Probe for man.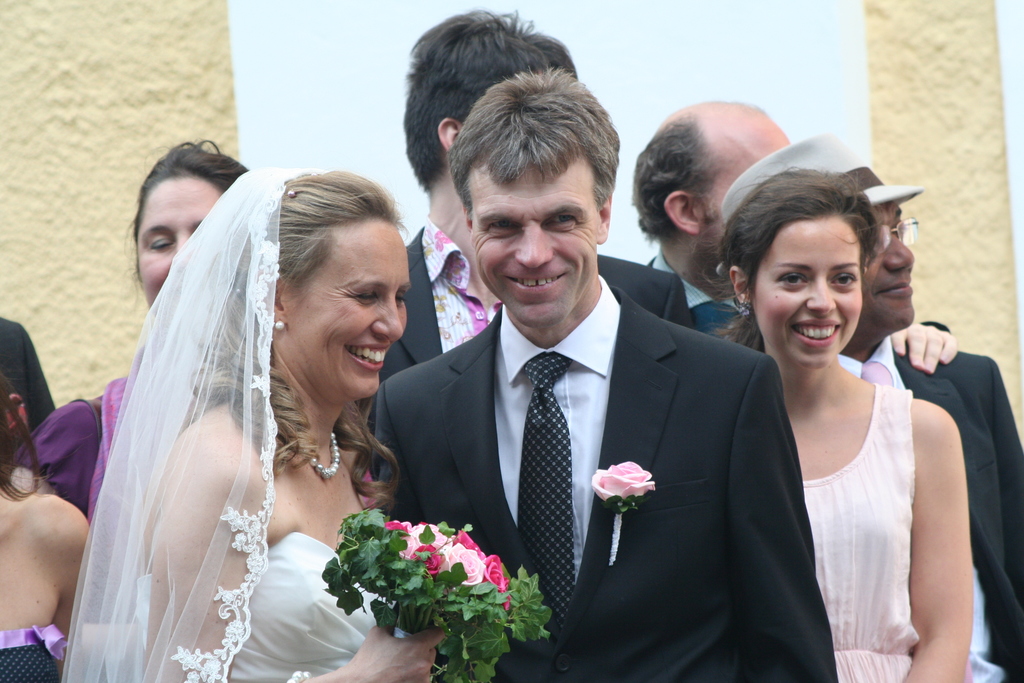
Probe result: l=720, t=126, r=1023, b=682.
